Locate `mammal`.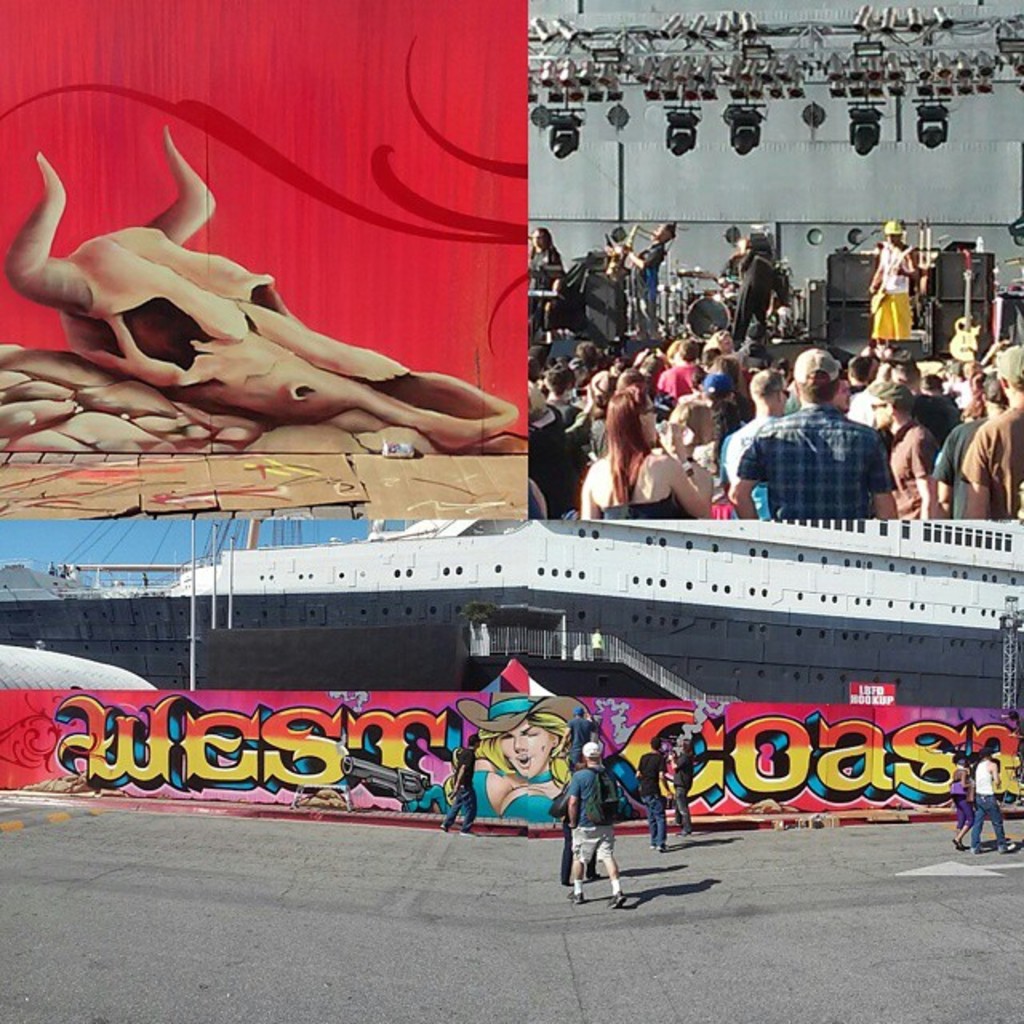
Bounding box: crop(555, 702, 597, 766).
